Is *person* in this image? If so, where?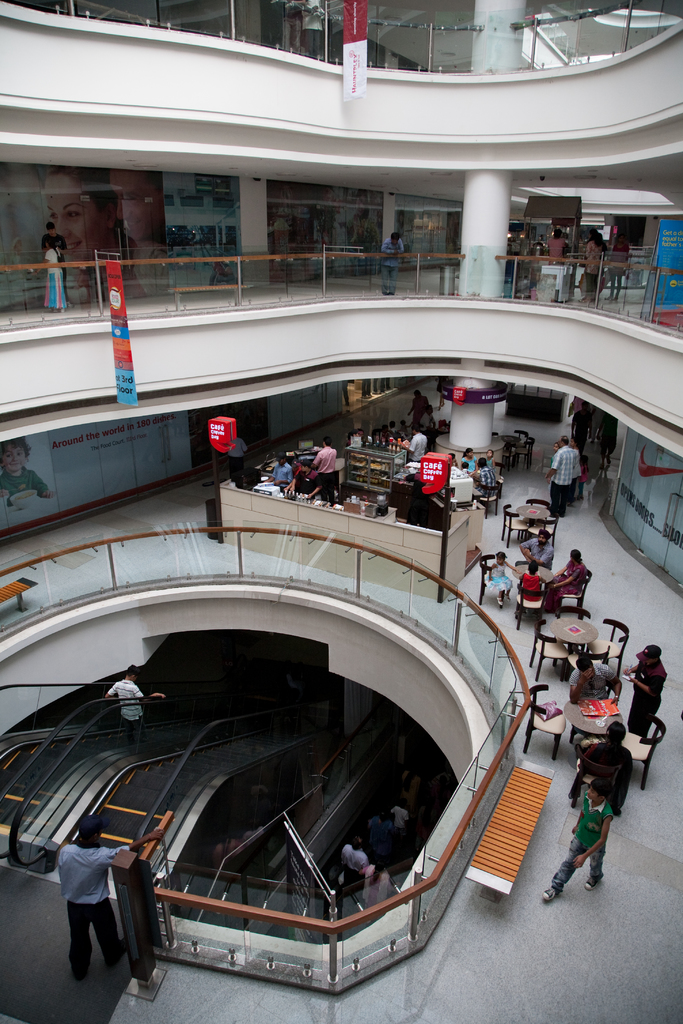
Yes, at bbox=[555, 650, 608, 721].
